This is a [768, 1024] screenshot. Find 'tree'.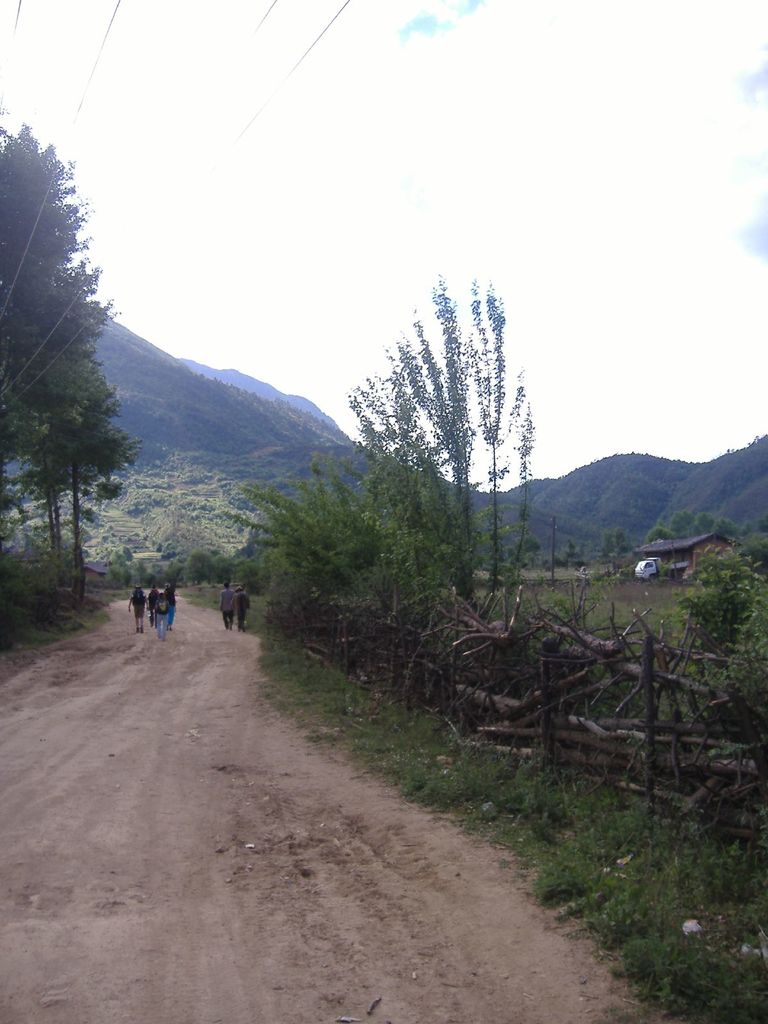
Bounding box: BBox(553, 553, 567, 569).
